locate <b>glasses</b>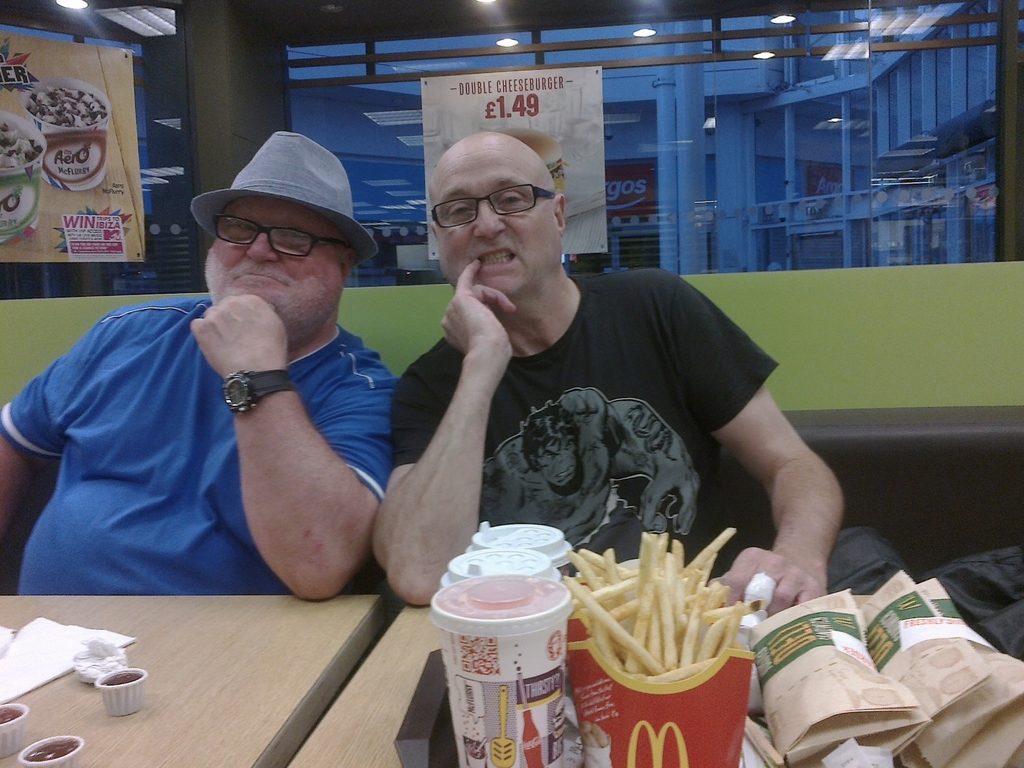
(427, 179, 557, 230)
